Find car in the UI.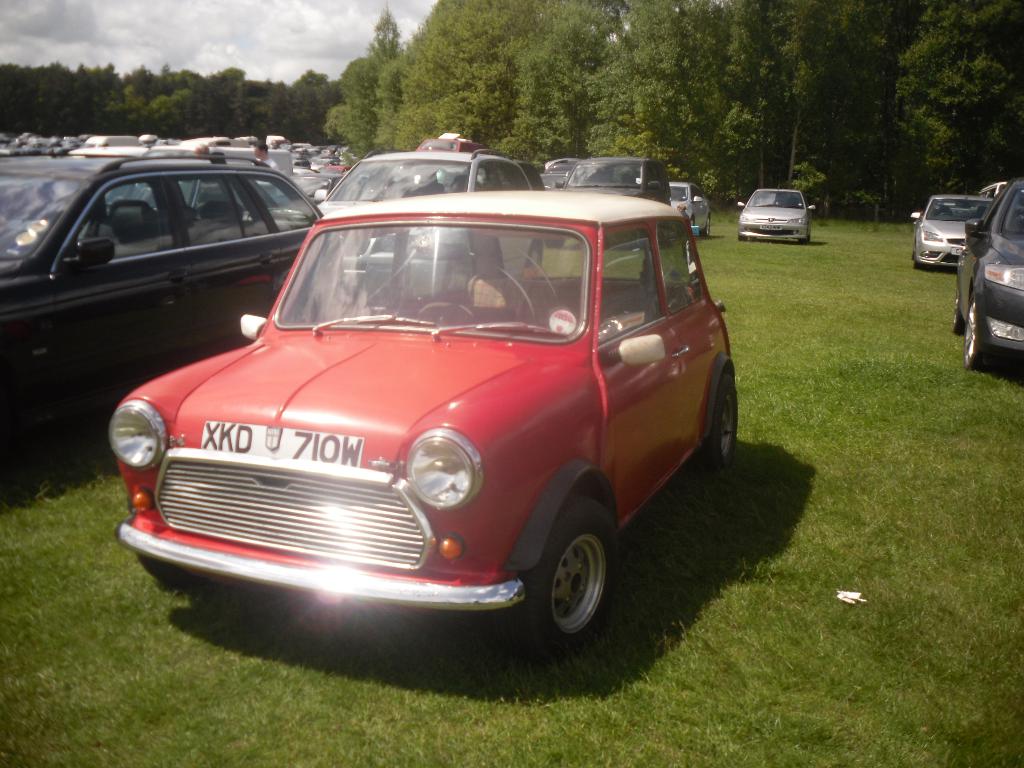
UI element at crop(21, 138, 45, 151).
